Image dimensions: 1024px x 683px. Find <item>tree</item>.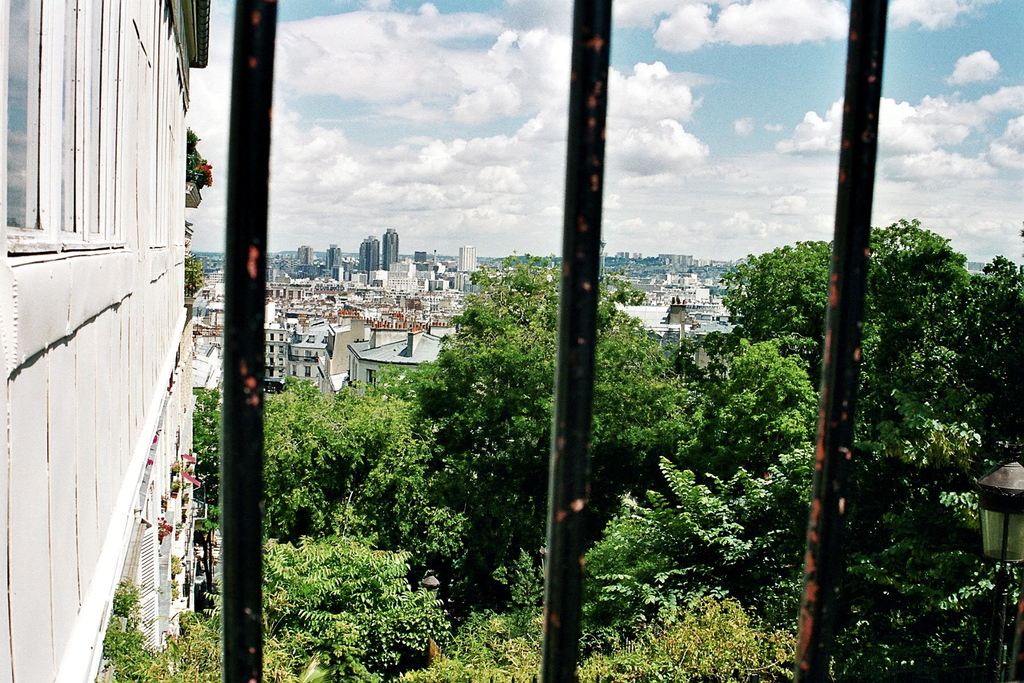
x1=582, y1=421, x2=1023, y2=682.
